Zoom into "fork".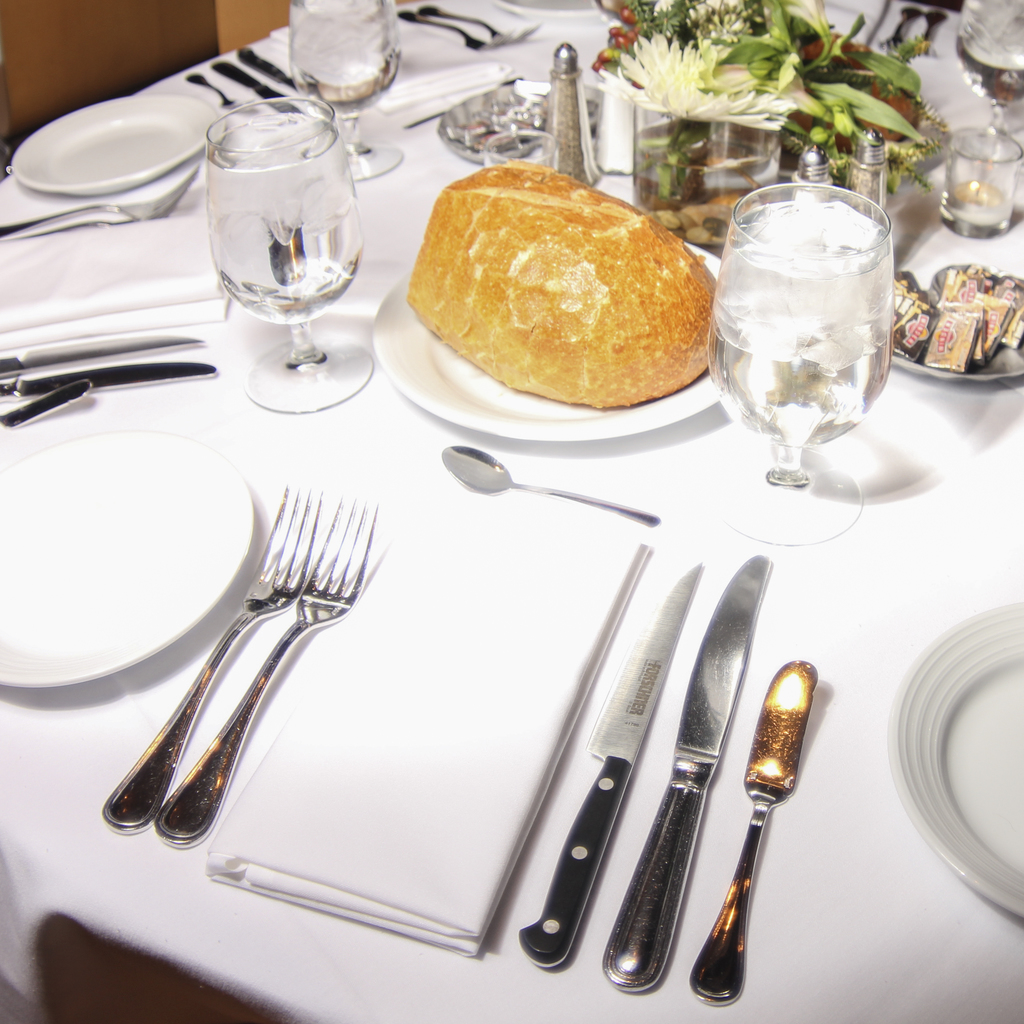
Zoom target: [417,4,543,39].
